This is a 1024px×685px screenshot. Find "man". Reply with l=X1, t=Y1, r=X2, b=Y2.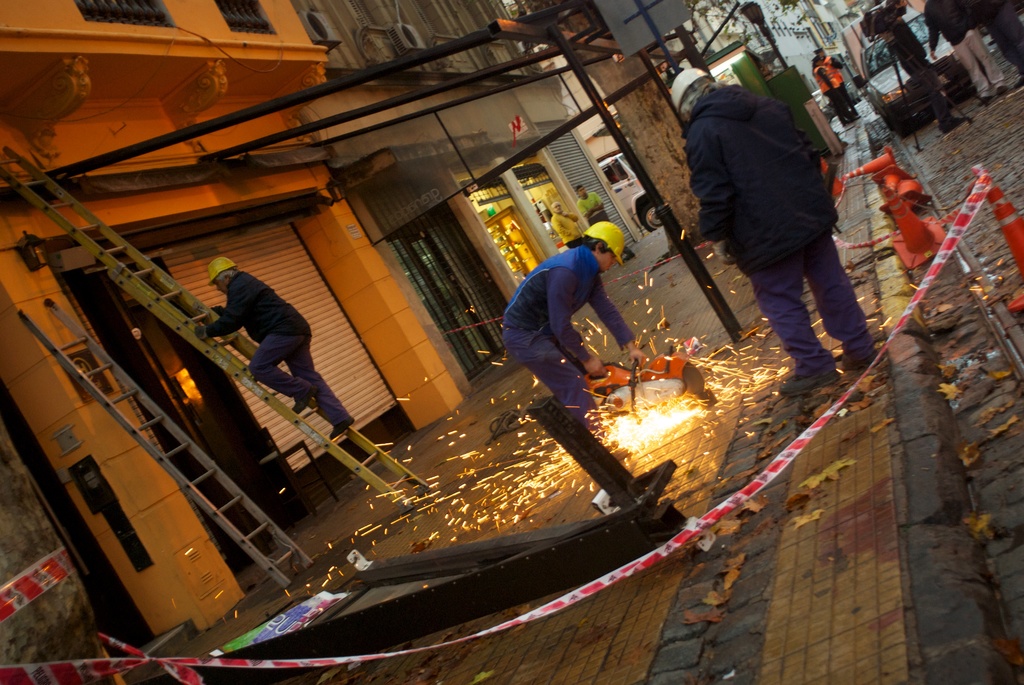
l=494, t=214, r=654, b=425.
